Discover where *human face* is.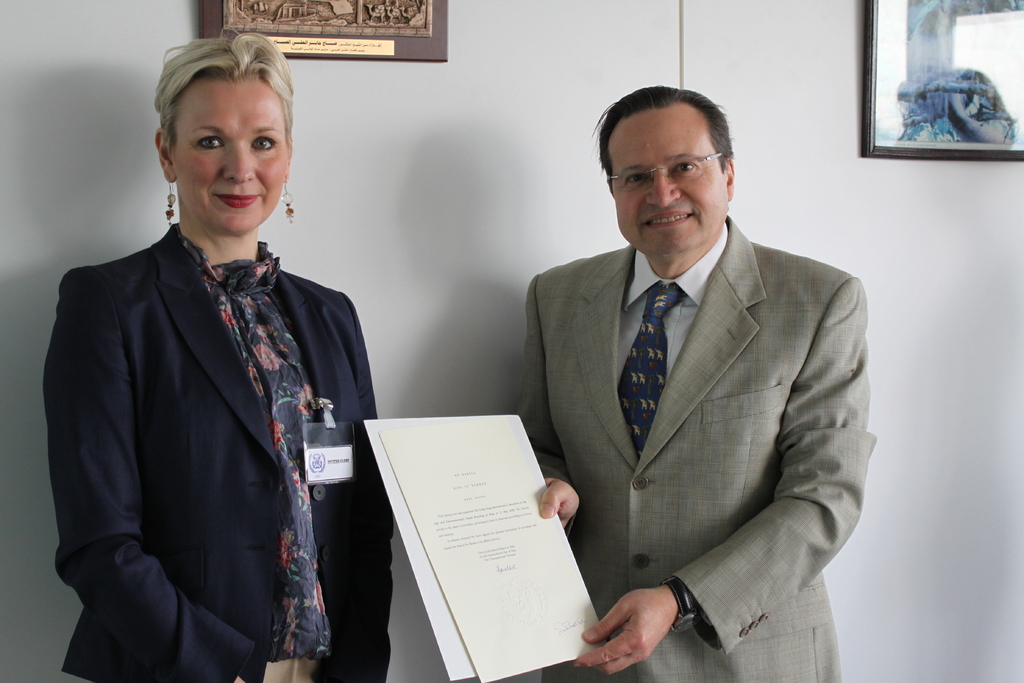
Discovered at x1=175 y1=80 x2=291 y2=244.
